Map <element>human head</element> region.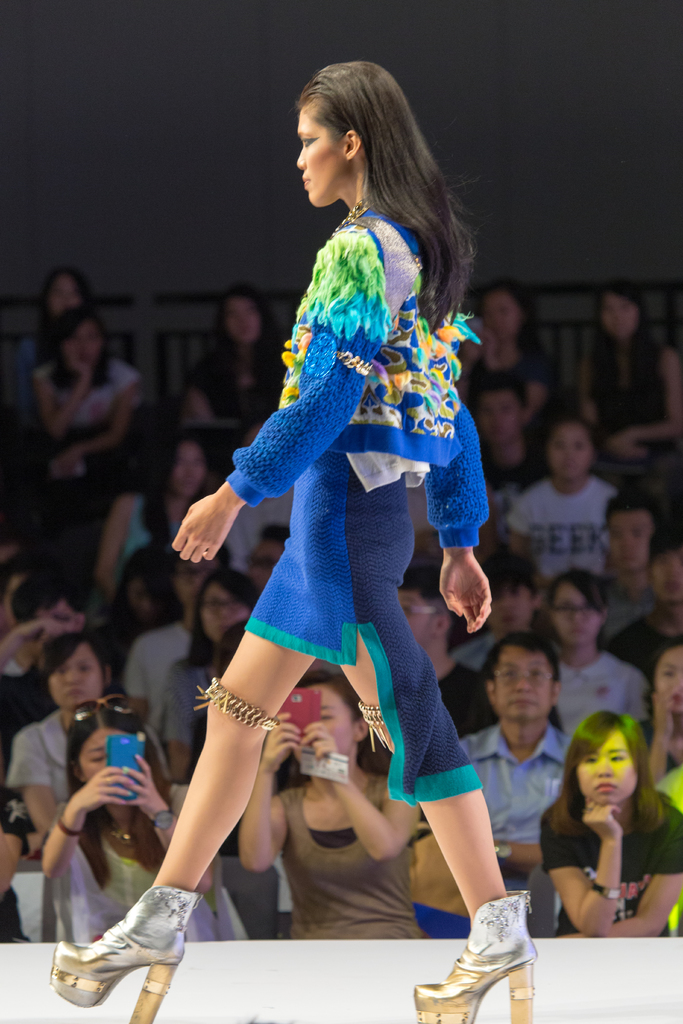
Mapped to detection(111, 550, 159, 628).
